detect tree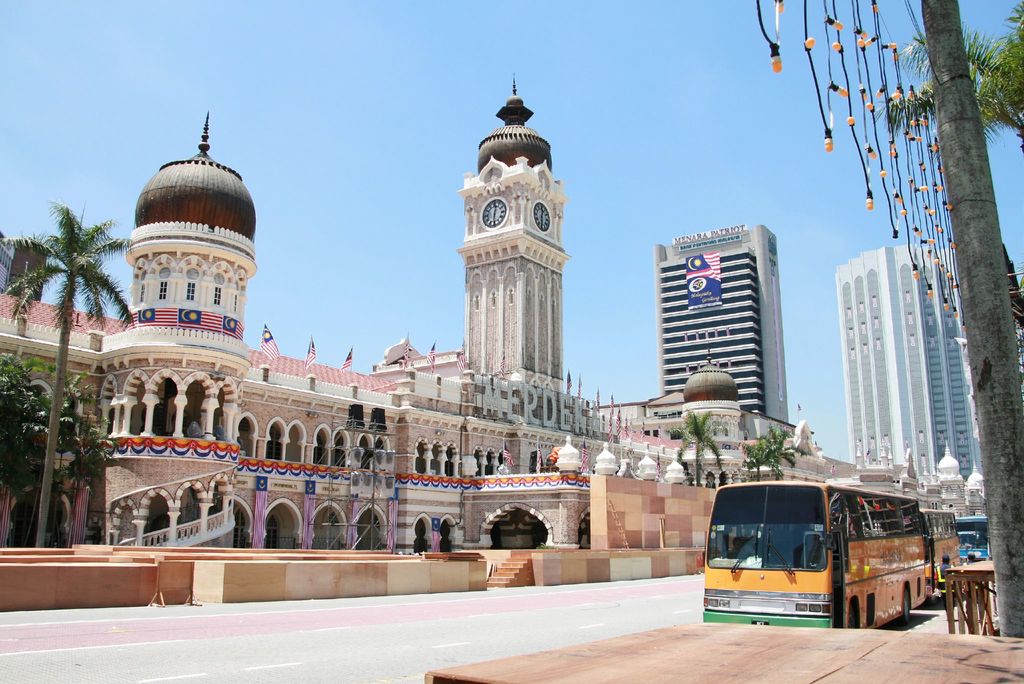
l=920, t=0, r=1023, b=631
